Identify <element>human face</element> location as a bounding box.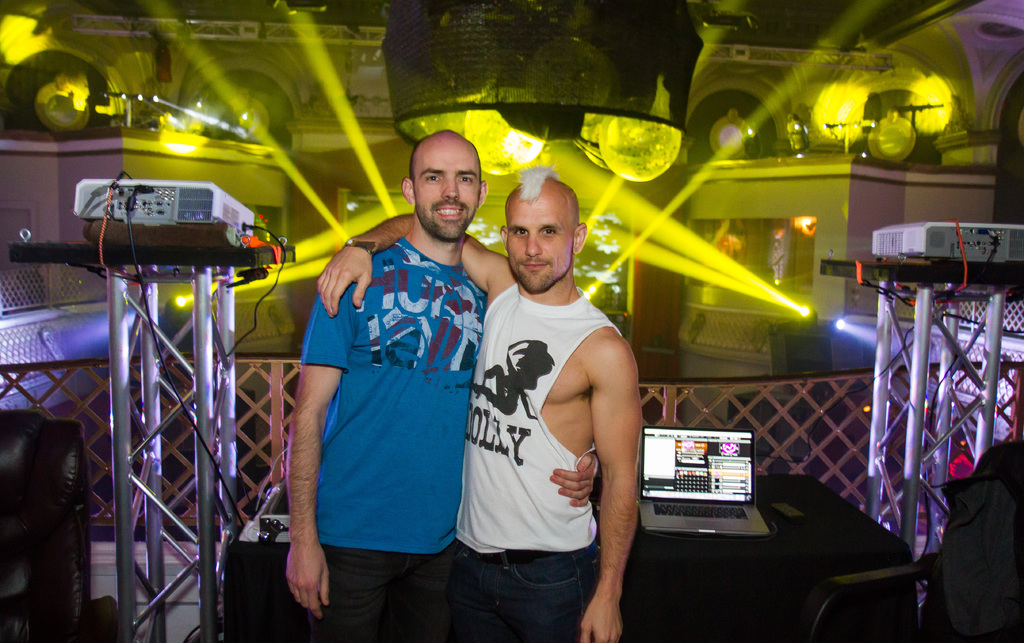
[left=414, top=135, right=477, bottom=238].
